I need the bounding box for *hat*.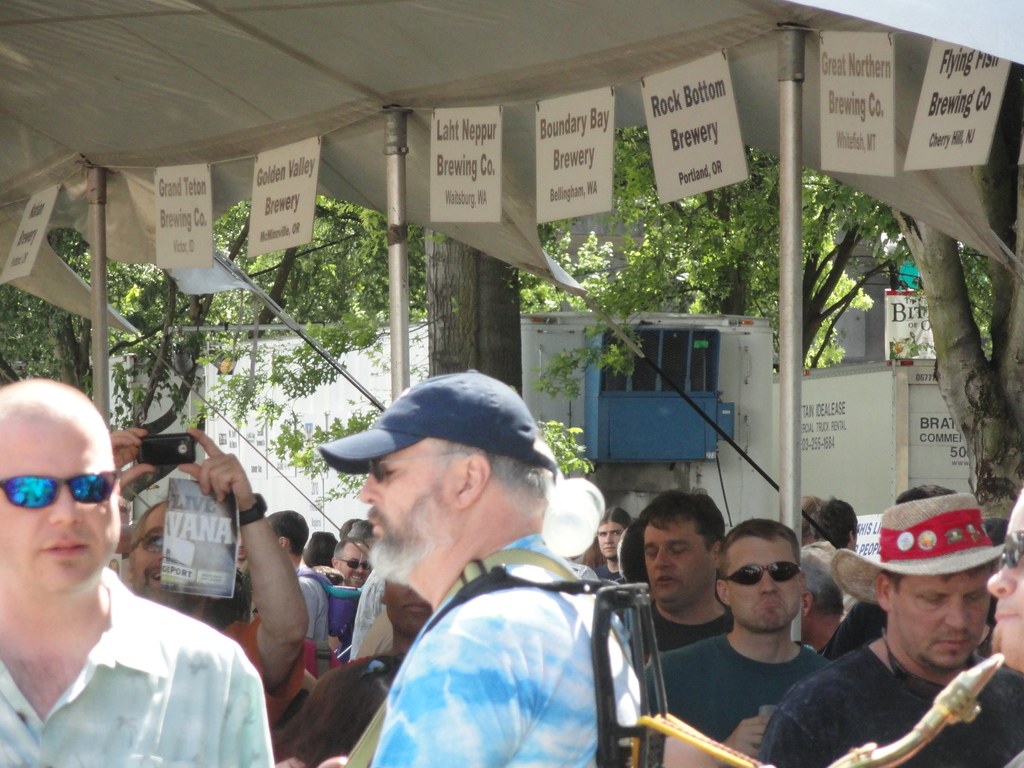
Here it is: bbox=(320, 365, 558, 479).
